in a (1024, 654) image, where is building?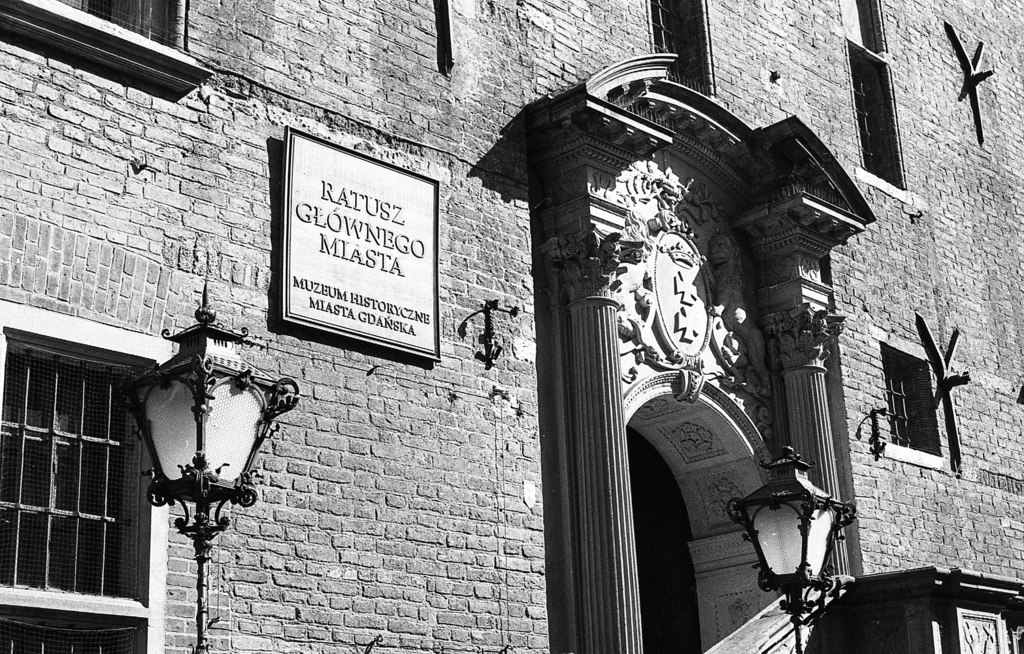
0:0:1023:653.
